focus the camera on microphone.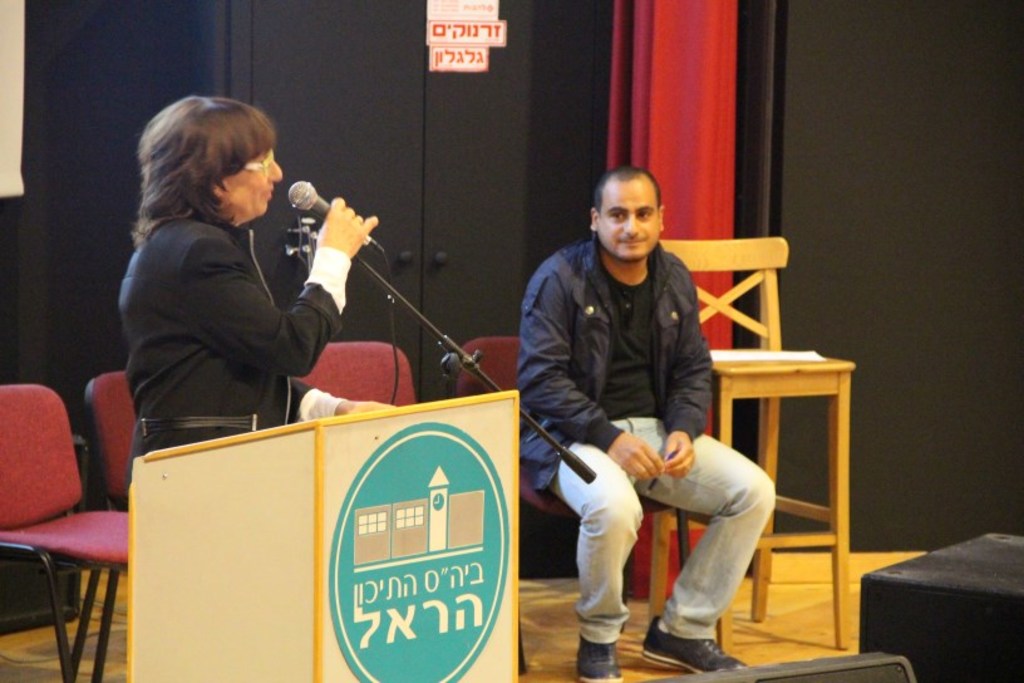
Focus region: [279, 195, 383, 257].
